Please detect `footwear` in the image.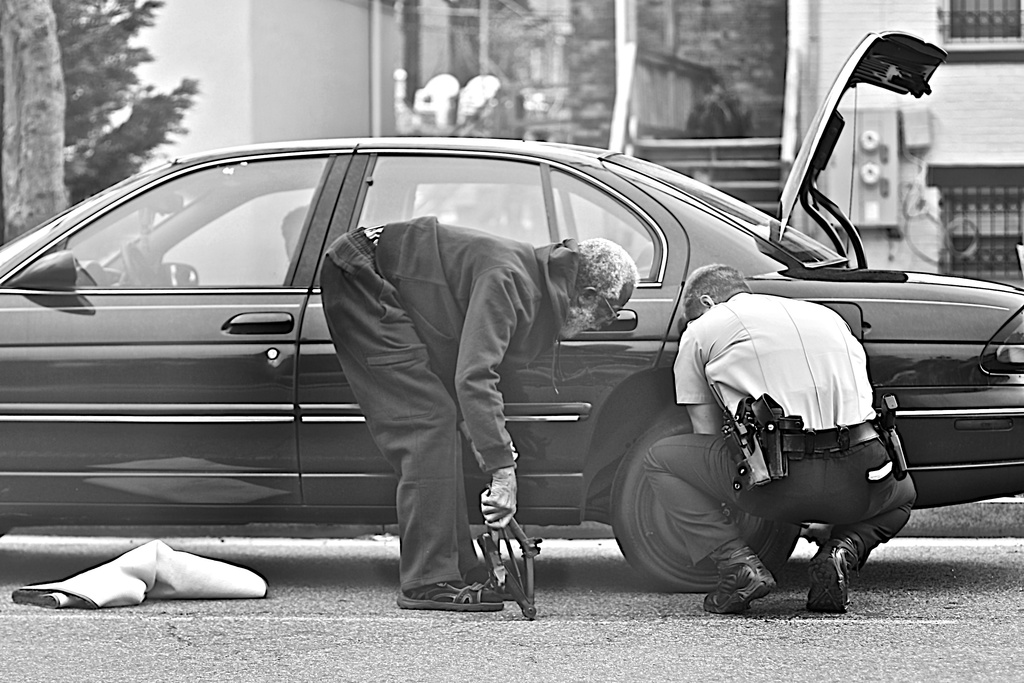
Rect(394, 579, 506, 612).
